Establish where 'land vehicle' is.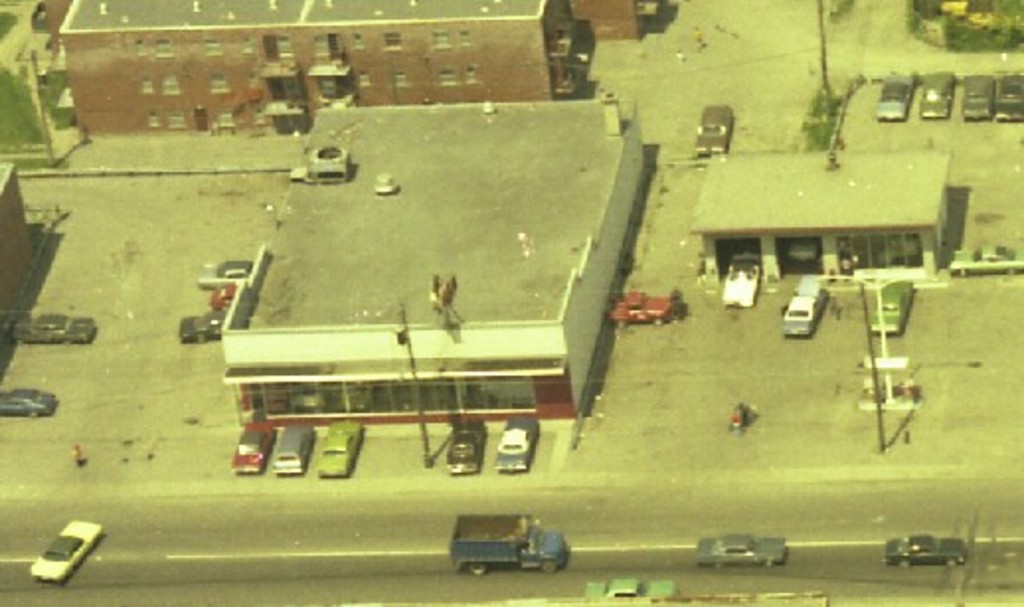
Established at locate(194, 261, 251, 291).
